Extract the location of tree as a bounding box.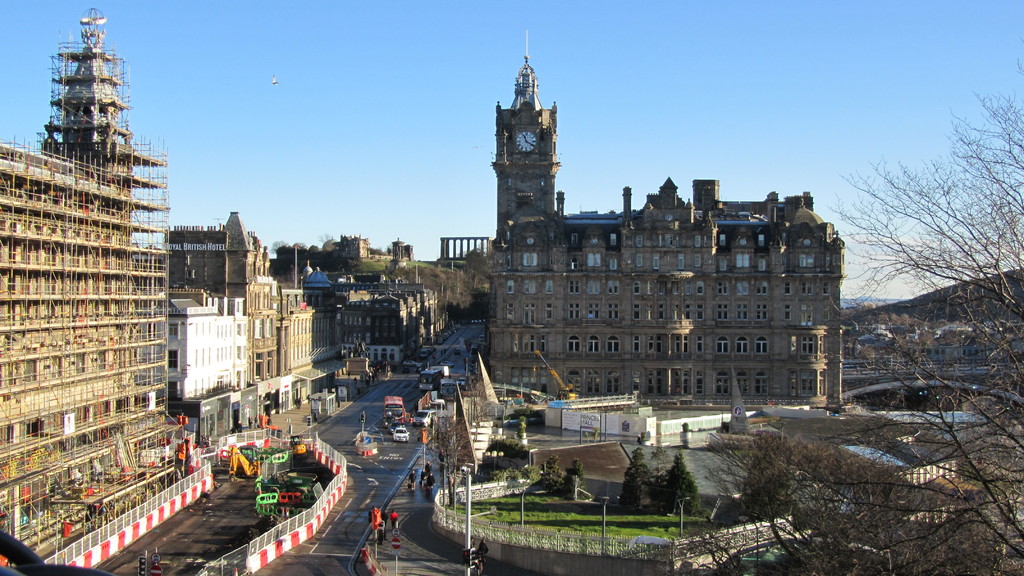
293:242:303:266.
